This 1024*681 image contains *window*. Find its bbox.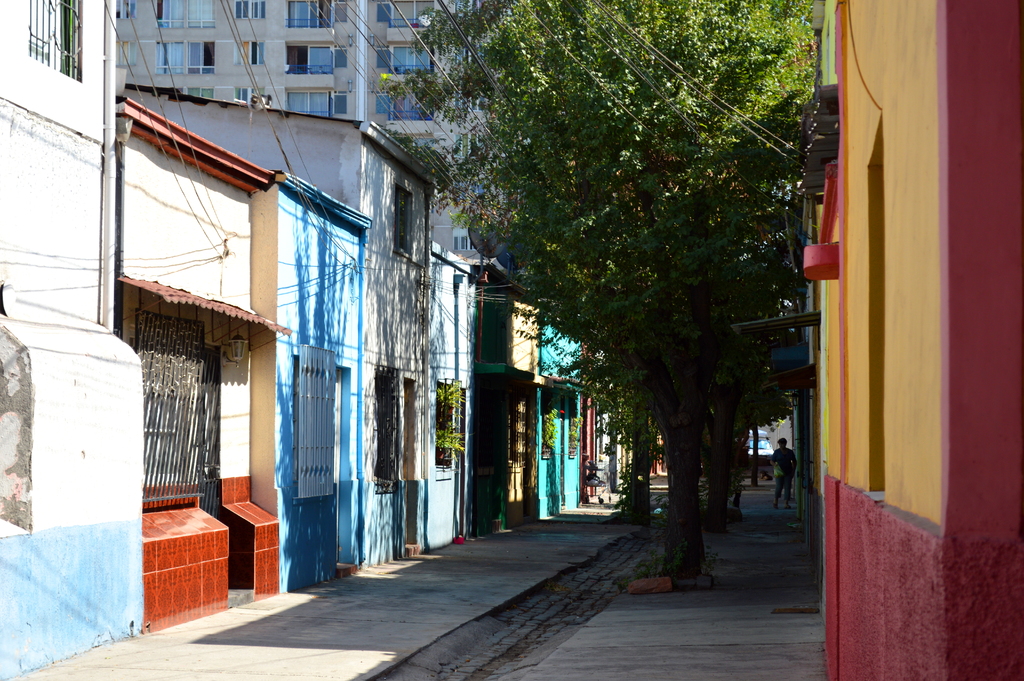
x1=116, y1=41, x2=130, y2=69.
